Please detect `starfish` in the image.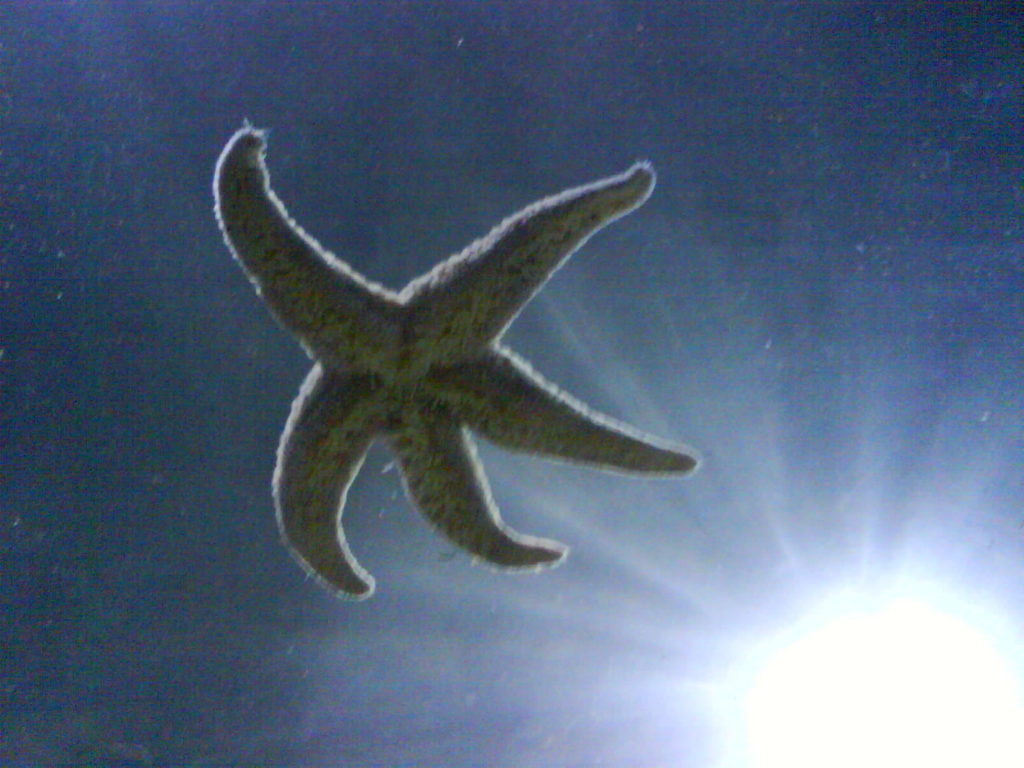
<bbox>205, 126, 702, 600</bbox>.
